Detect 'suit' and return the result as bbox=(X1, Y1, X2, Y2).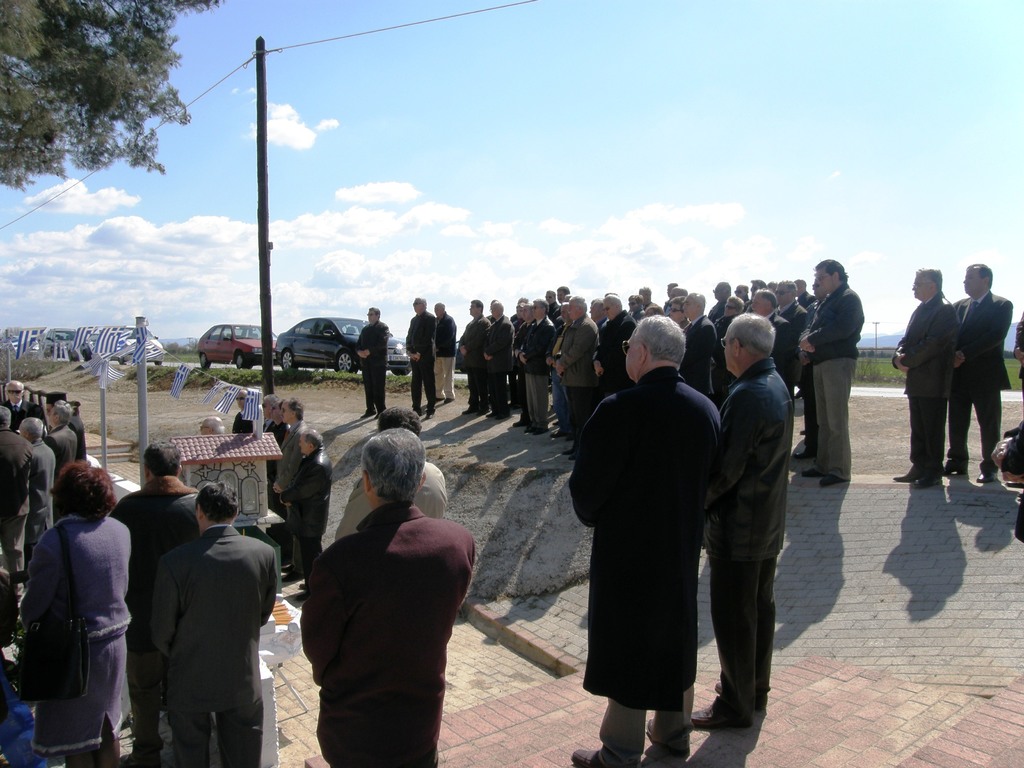
bbox=(772, 310, 792, 383).
